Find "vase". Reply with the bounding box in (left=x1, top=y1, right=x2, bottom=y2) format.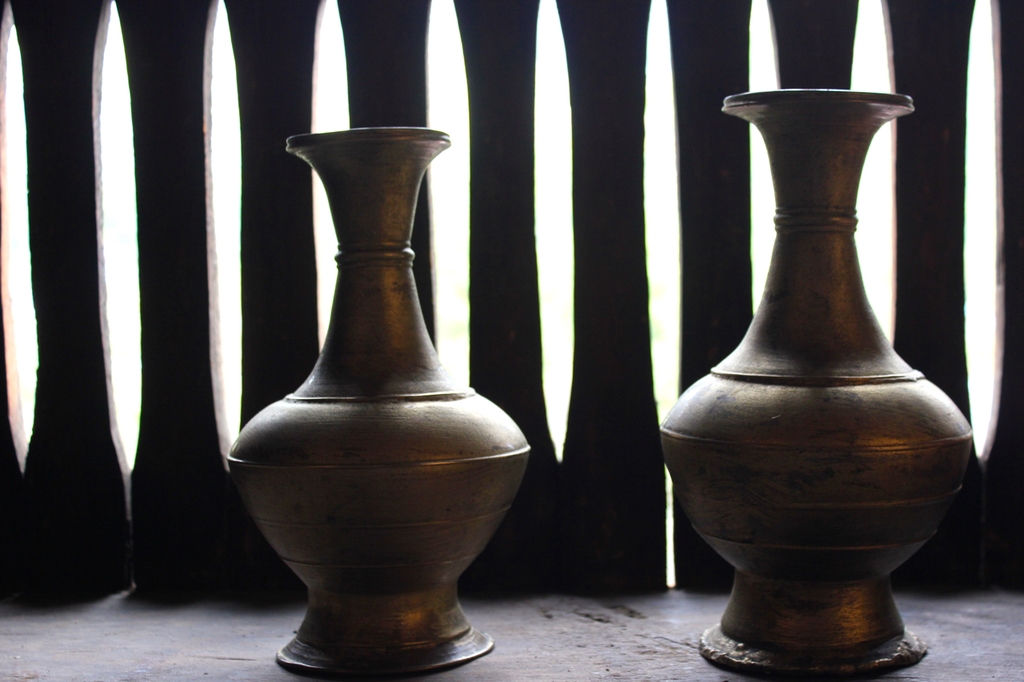
(left=224, top=126, right=532, bottom=676).
